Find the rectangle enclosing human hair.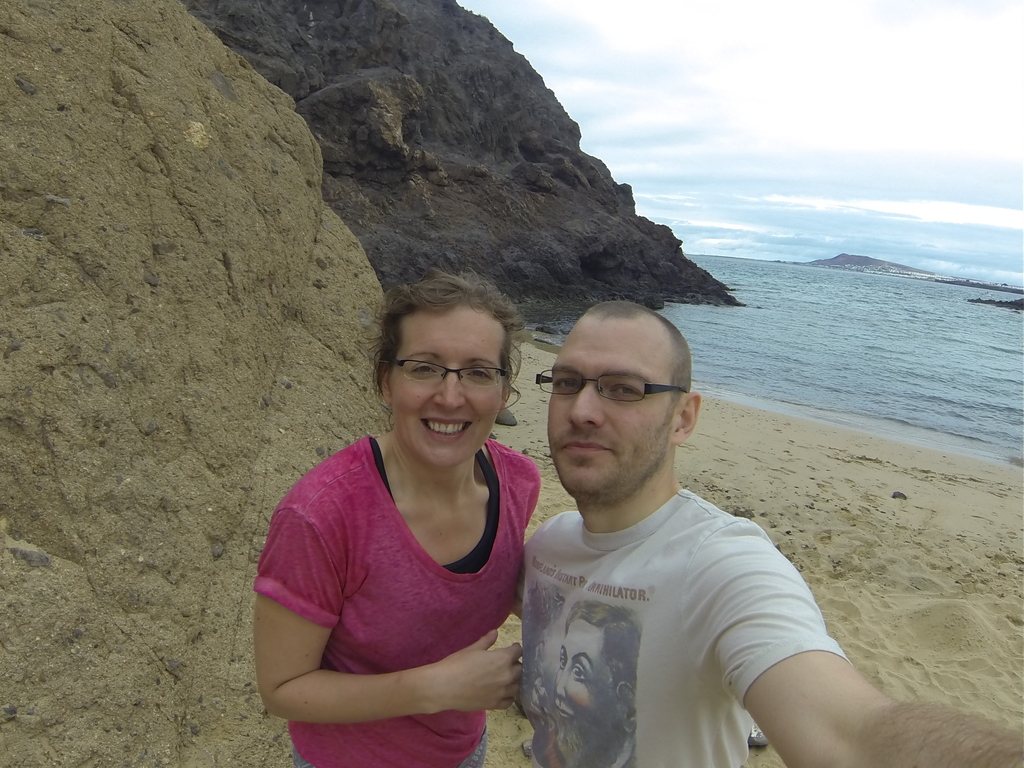
box=[580, 299, 692, 430].
